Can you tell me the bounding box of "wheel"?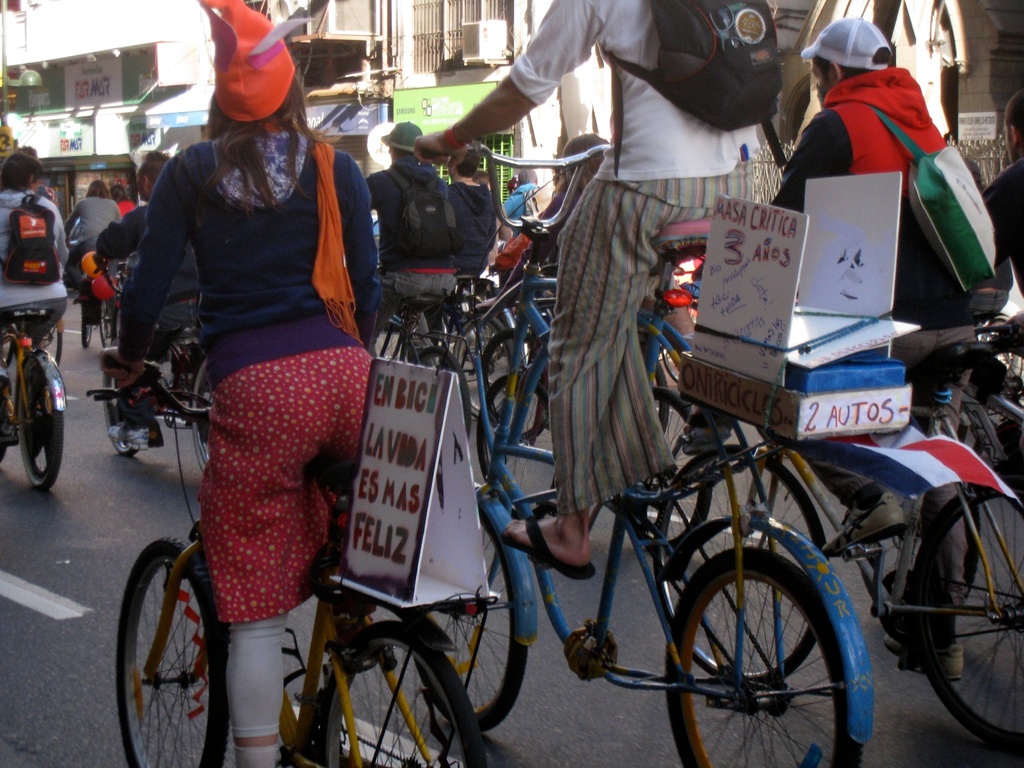
locate(14, 354, 63, 489).
